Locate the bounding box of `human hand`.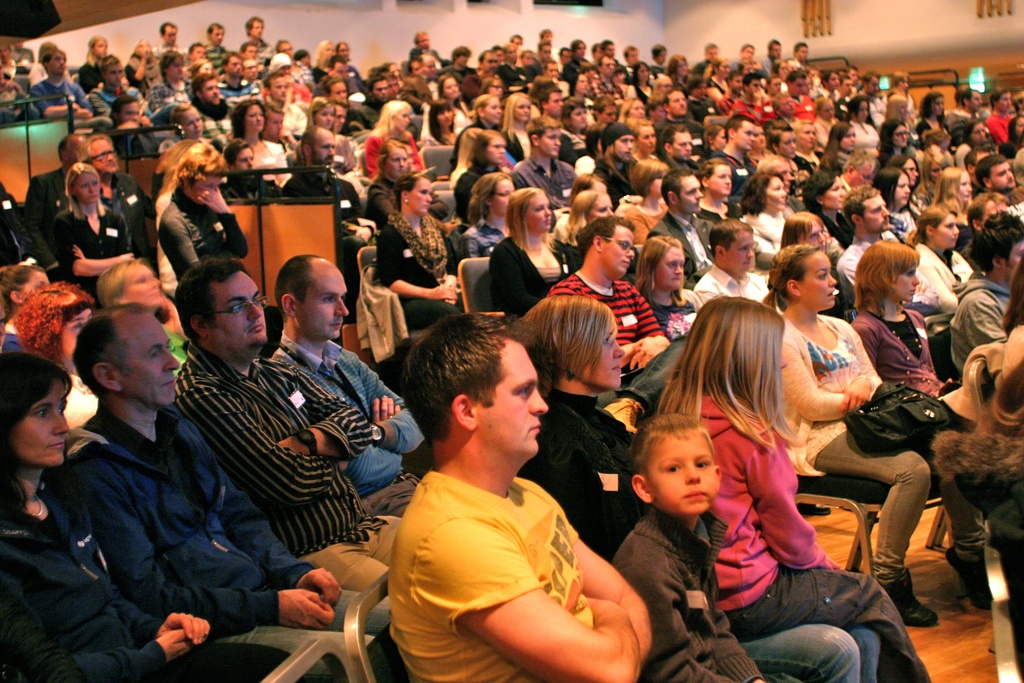
Bounding box: x1=434, y1=279, x2=456, y2=302.
